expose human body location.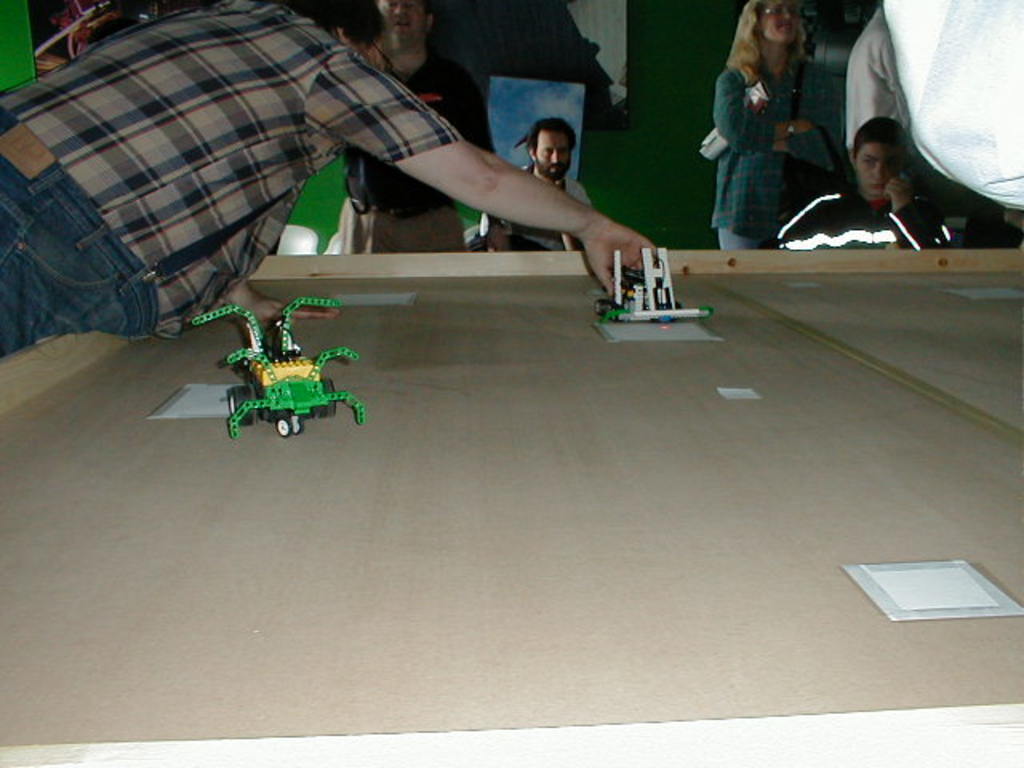
Exposed at pyautogui.locateOnScreen(0, 0, 654, 350).
